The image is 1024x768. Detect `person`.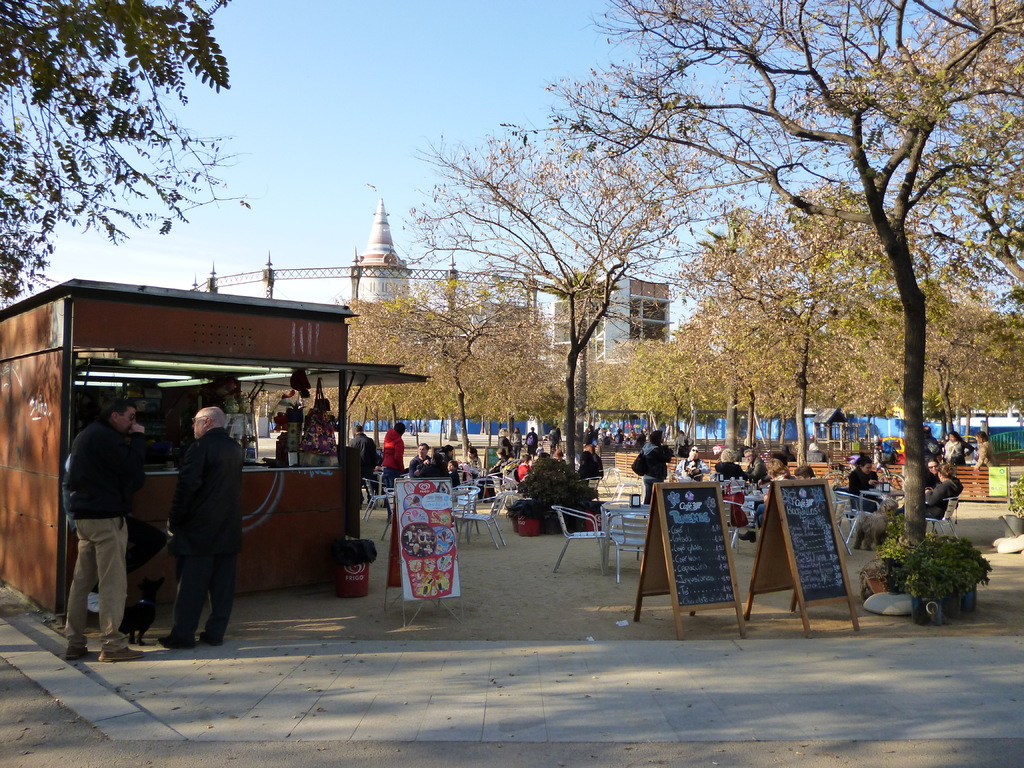
Detection: BBox(548, 425, 558, 451).
